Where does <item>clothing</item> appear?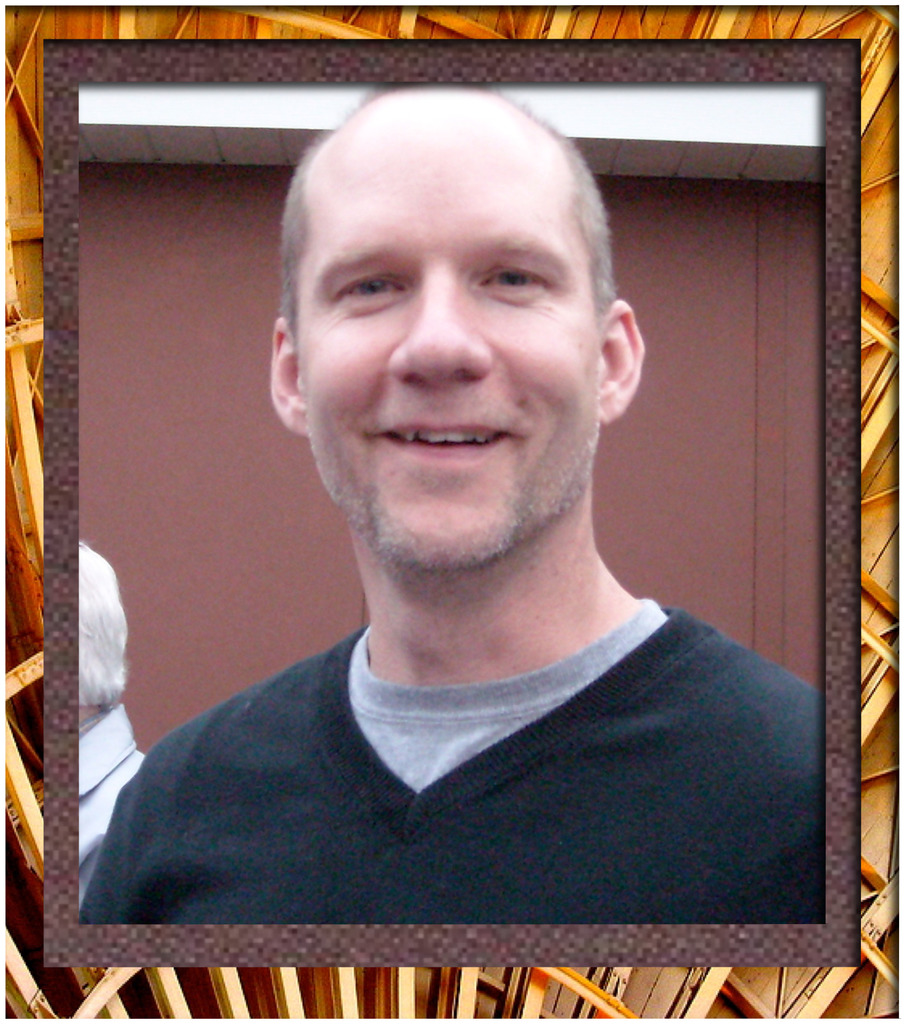
Appears at [left=72, top=617, right=830, bottom=929].
